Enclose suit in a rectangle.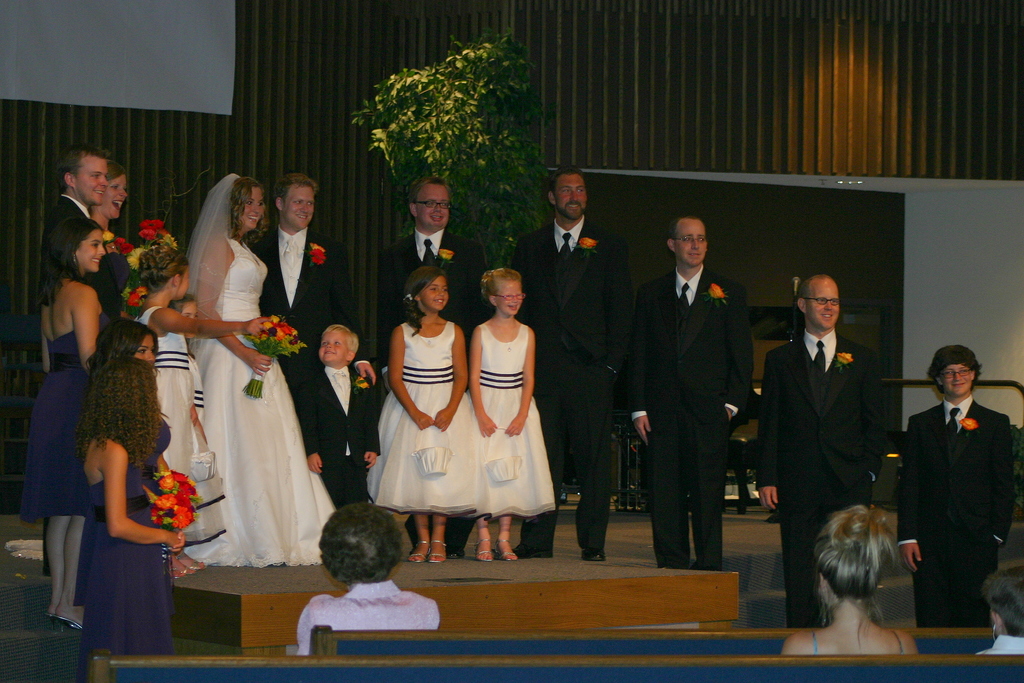
bbox=(44, 199, 132, 324).
